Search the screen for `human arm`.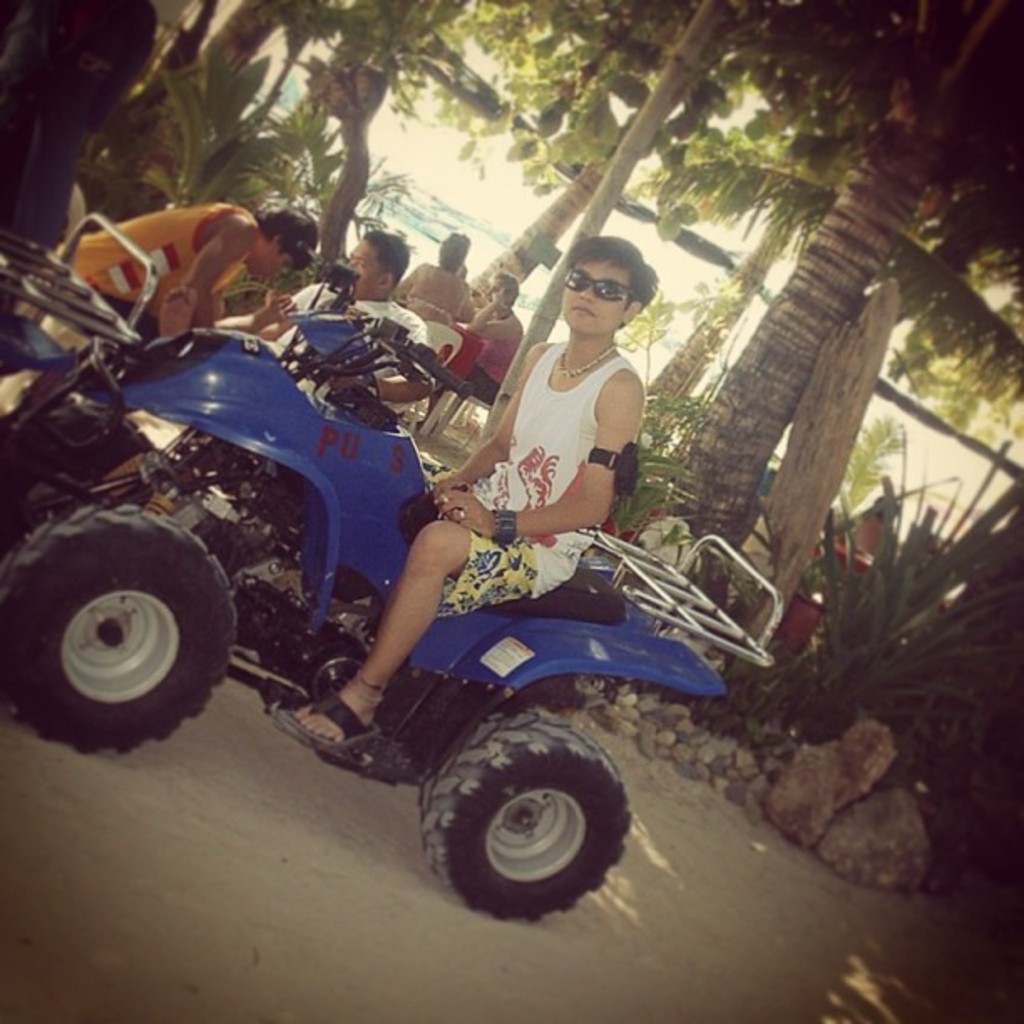
Found at 328 326 442 402.
